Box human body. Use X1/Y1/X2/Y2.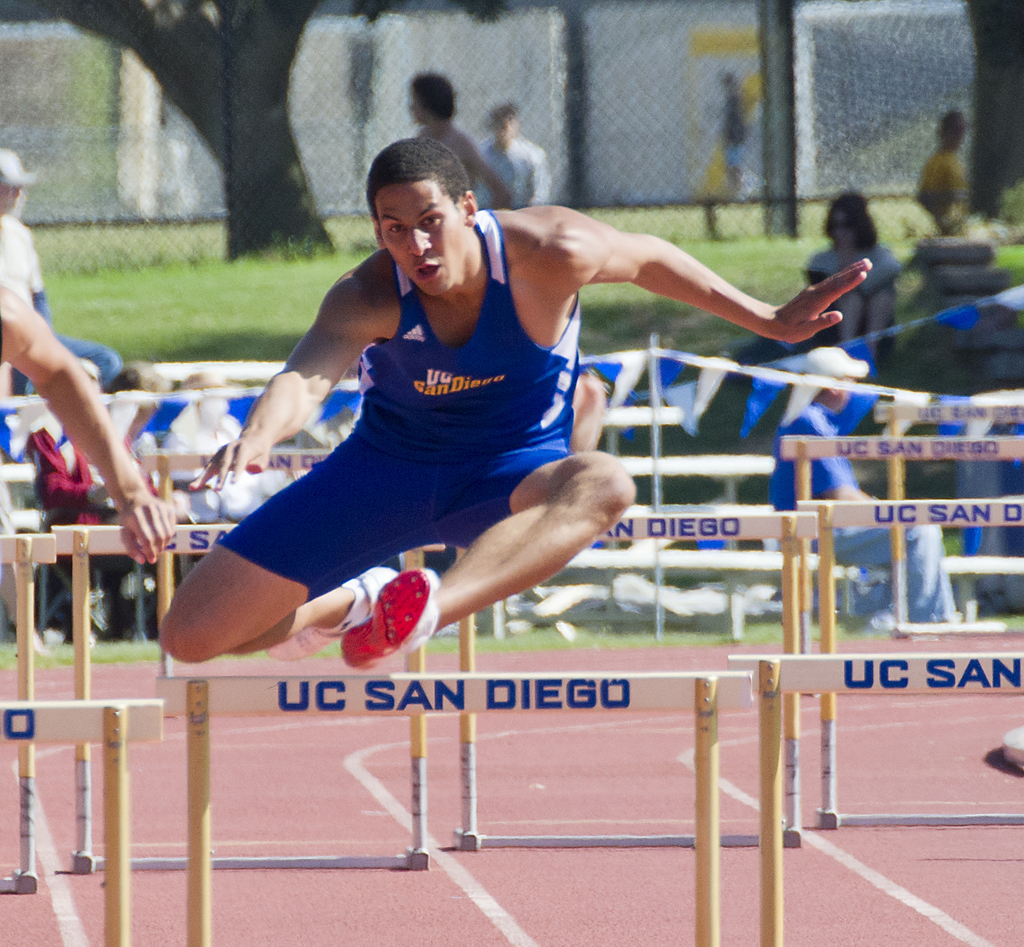
0/209/64/392.
